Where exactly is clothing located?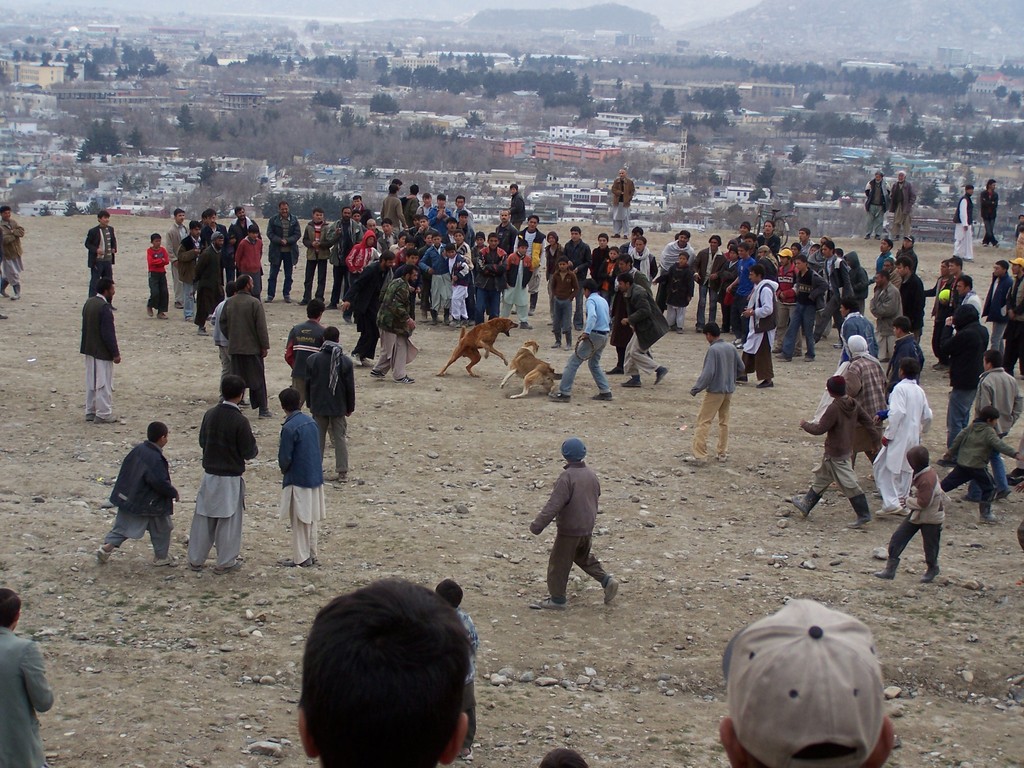
Its bounding box is 0 219 23 284.
